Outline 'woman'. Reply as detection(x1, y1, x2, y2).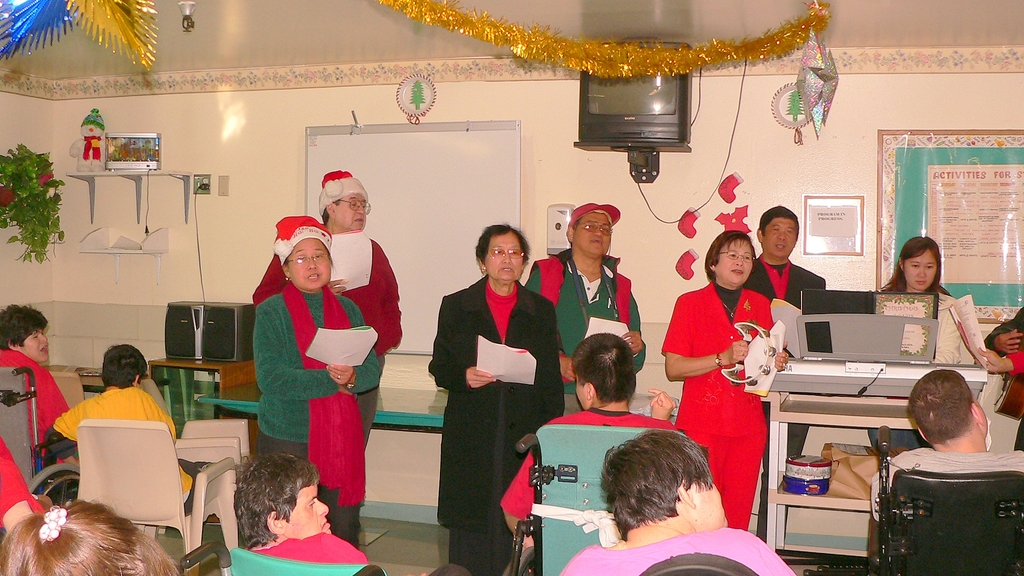
detection(866, 240, 960, 460).
